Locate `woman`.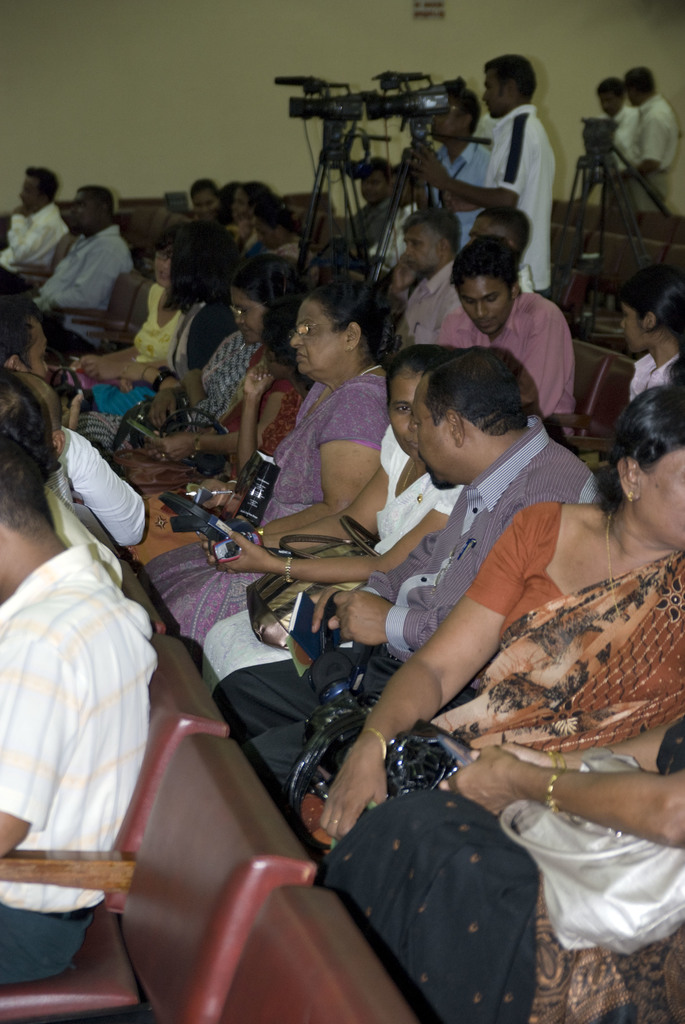
Bounding box: bbox(141, 278, 391, 646).
